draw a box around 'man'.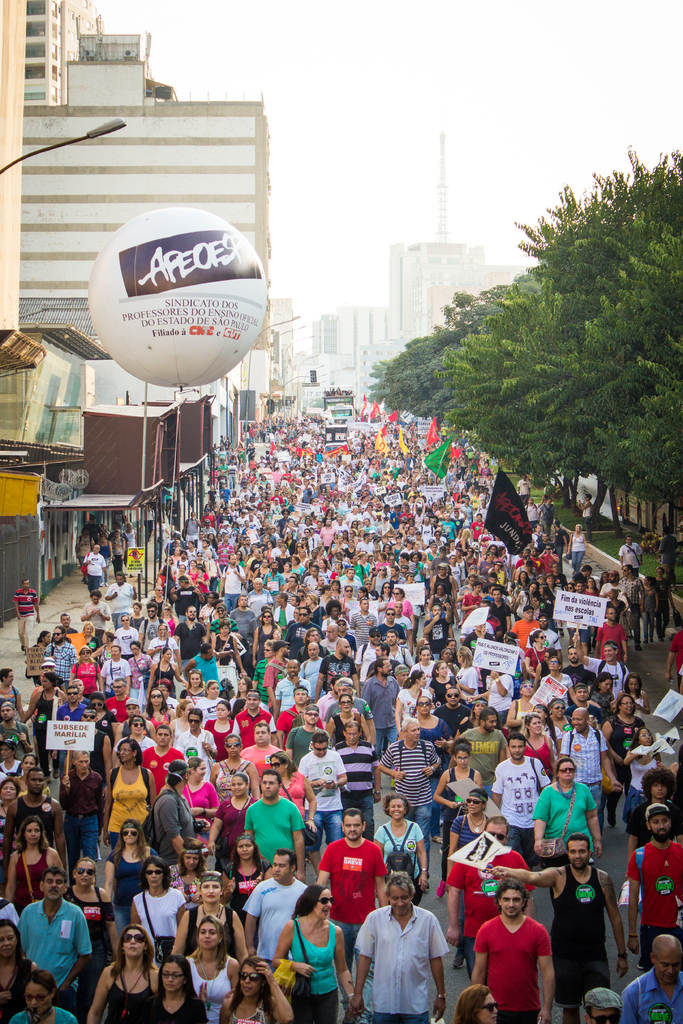
box(303, 567, 320, 587).
